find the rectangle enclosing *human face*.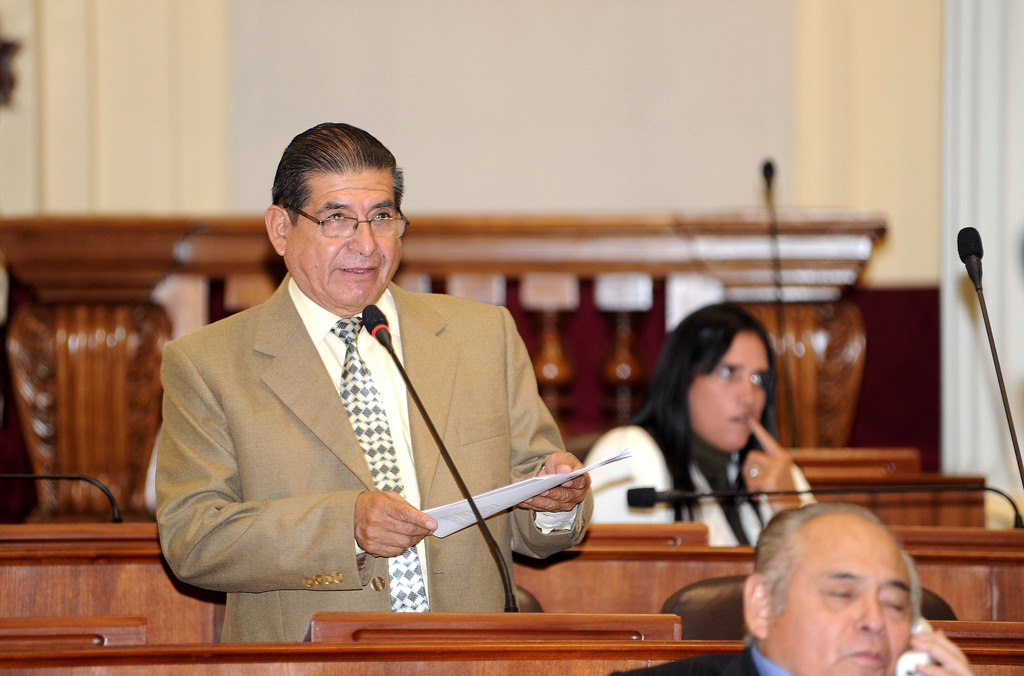
287/161/403/321.
